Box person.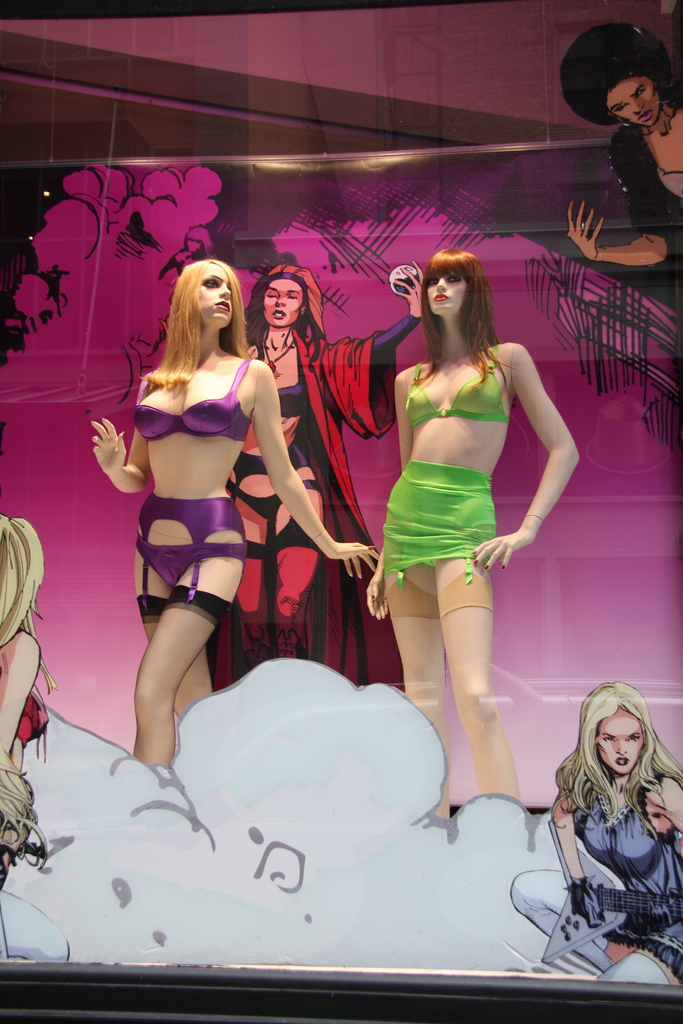
pyautogui.locateOnScreen(95, 255, 384, 769).
